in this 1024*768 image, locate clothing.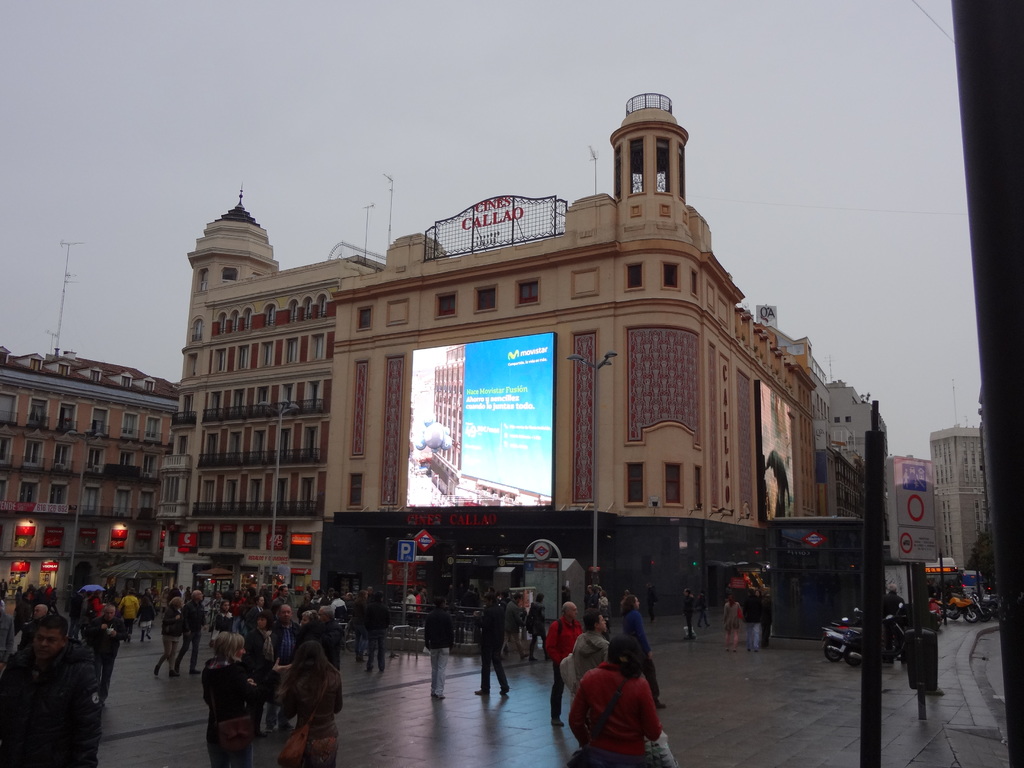
Bounding box: locate(881, 591, 905, 614).
